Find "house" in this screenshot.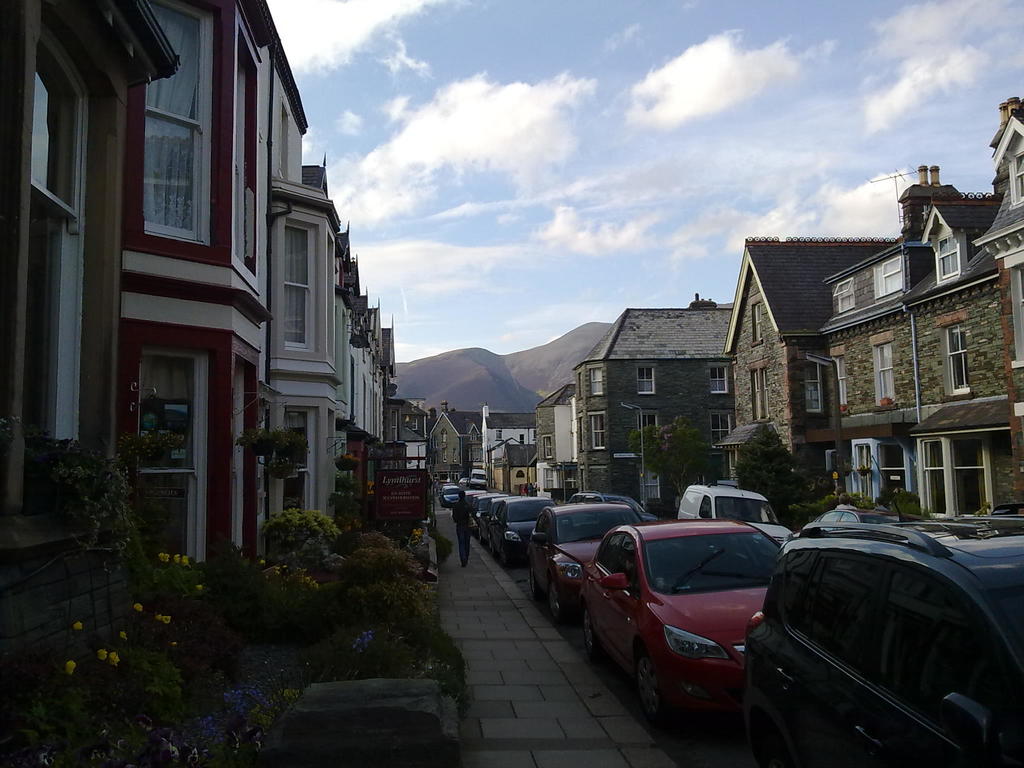
The bounding box for "house" is x1=712 y1=90 x2=1023 y2=531.
